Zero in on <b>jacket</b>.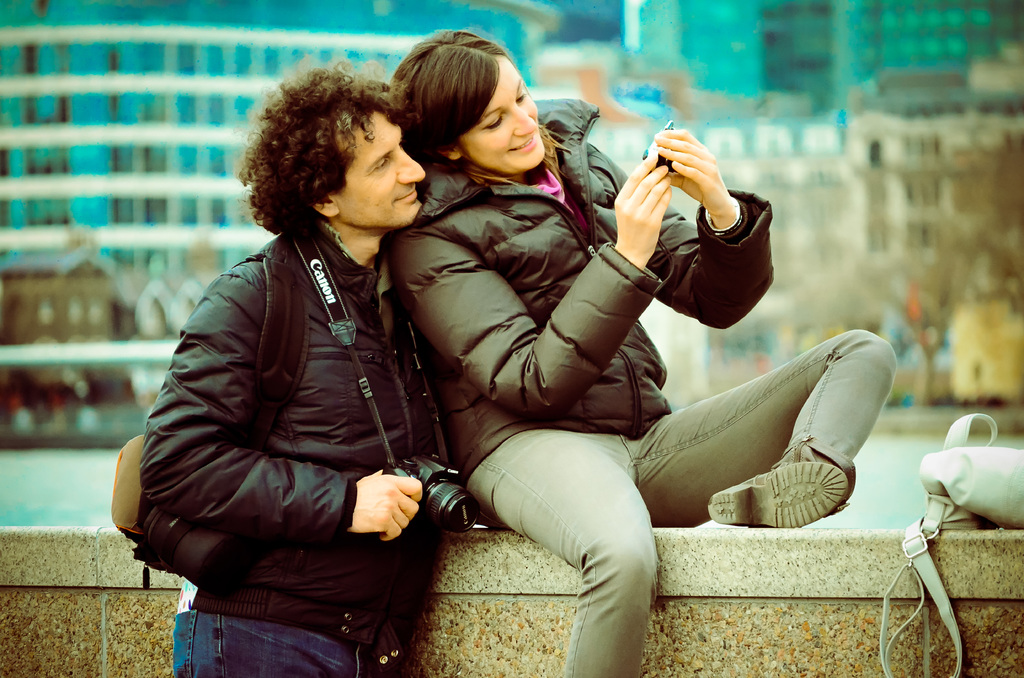
Zeroed in: [left=124, top=259, right=471, bottom=615].
